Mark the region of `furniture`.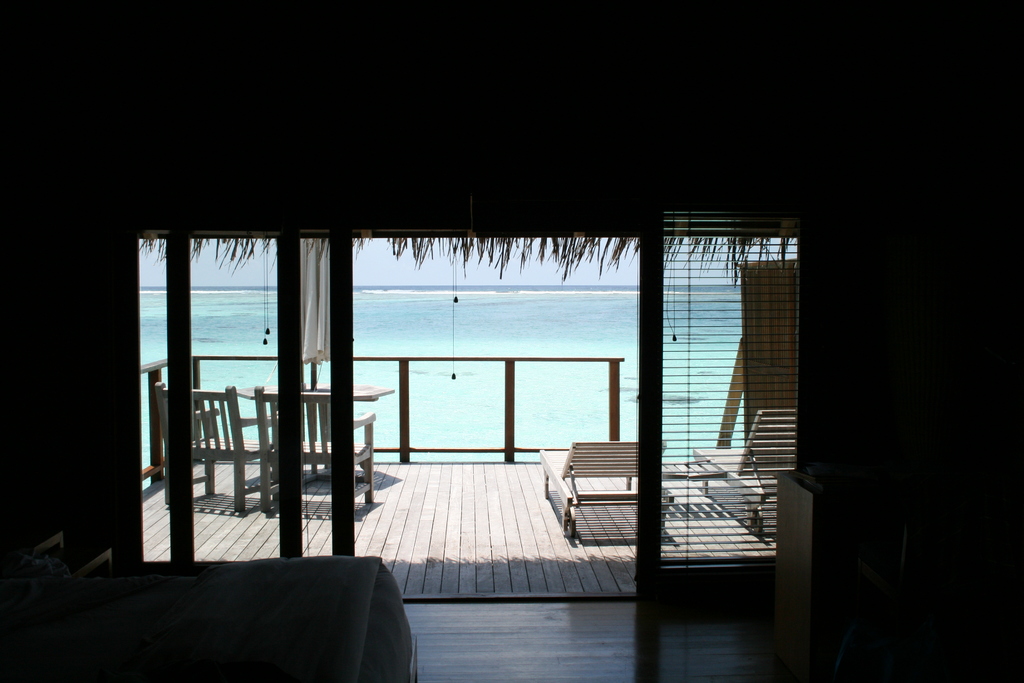
Region: <bbox>538, 435, 637, 545</bbox>.
